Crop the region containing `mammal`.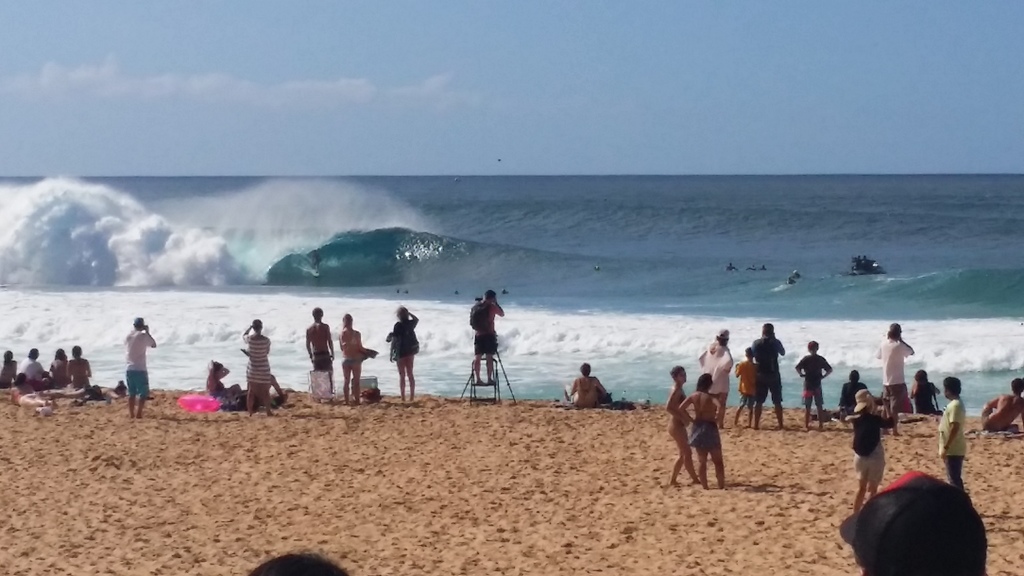
Crop region: box=[19, 344, 45, 388].
